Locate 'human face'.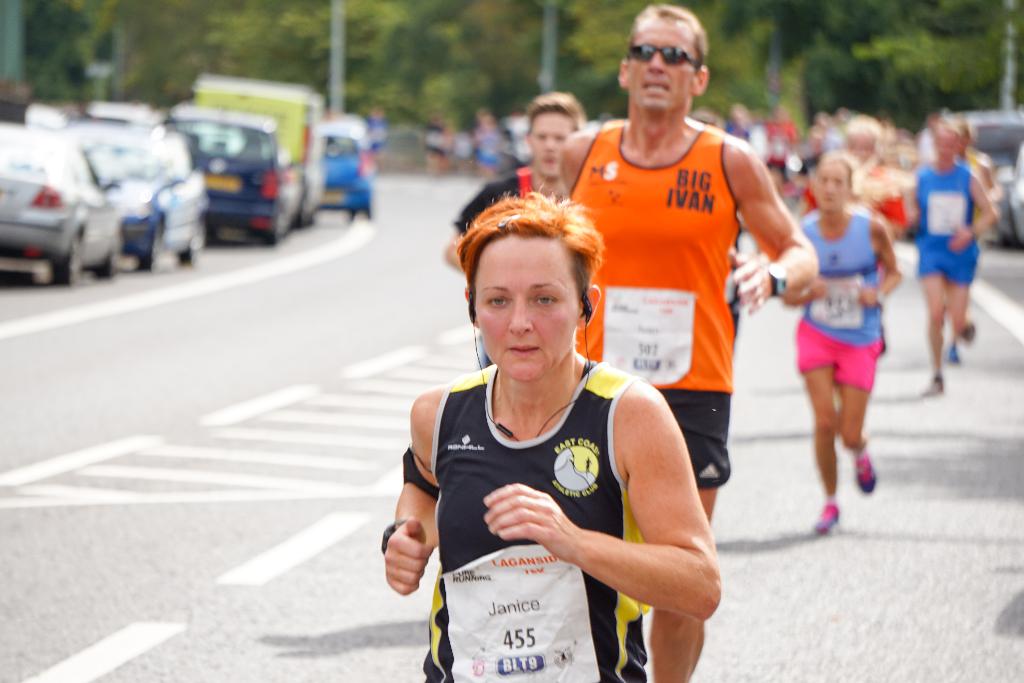
Bounding box: crop(814, 162, 849, 212).
